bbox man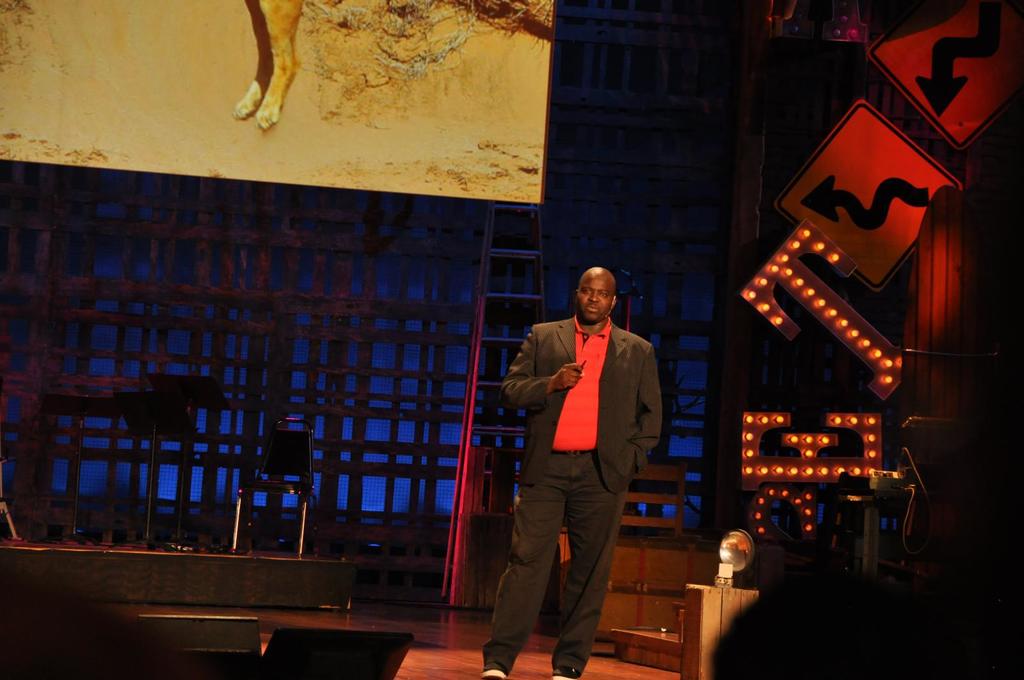
(x1=485, y1=266, x2=668, y2=679)
